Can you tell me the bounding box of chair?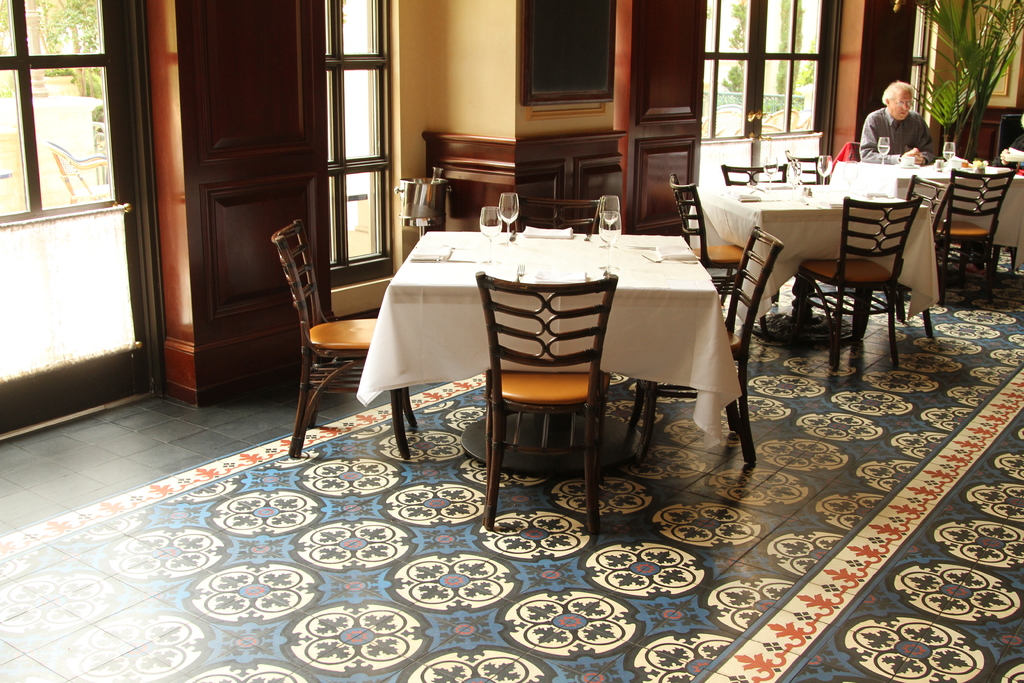
bbox=(721, 160, 787, 304).
